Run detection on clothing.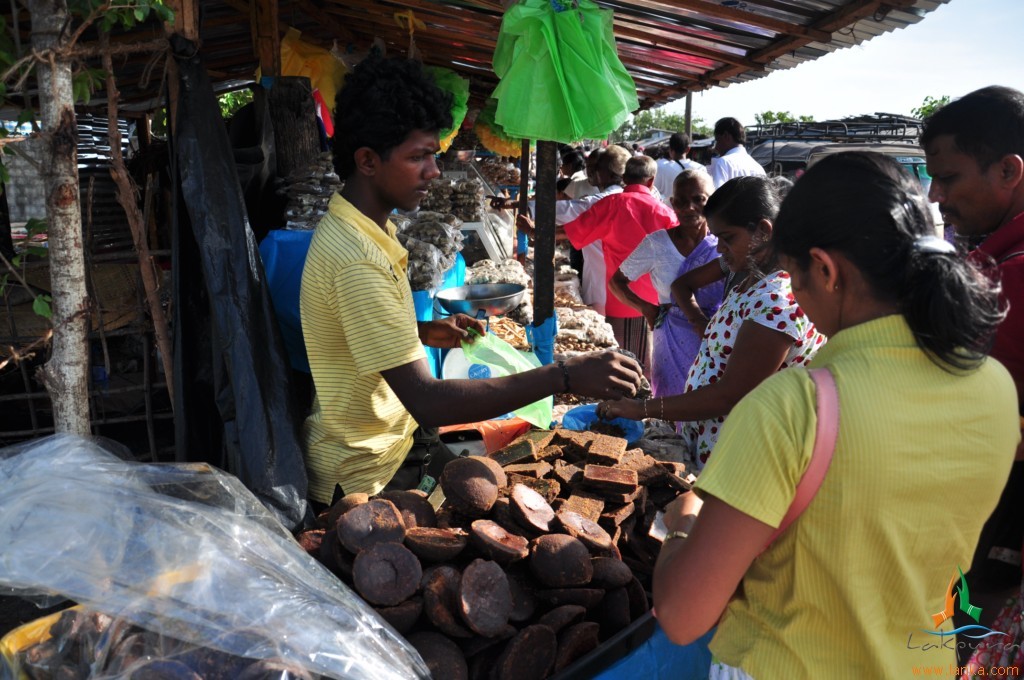
Result: (707,144,767,196).
